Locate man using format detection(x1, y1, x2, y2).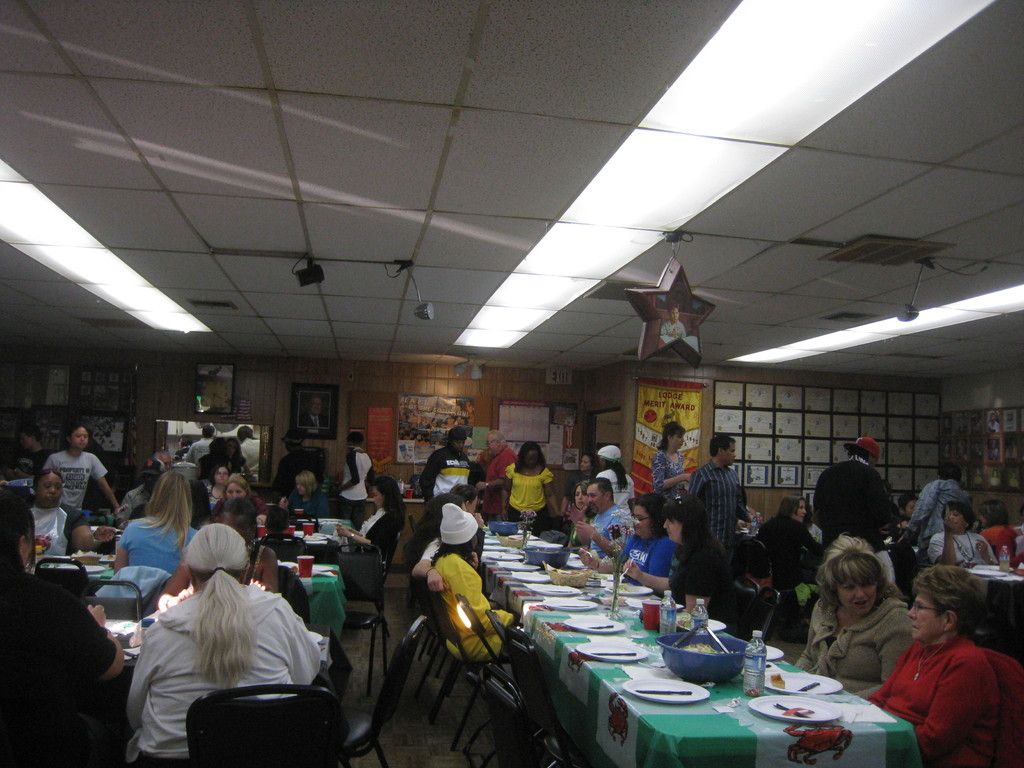
detection(692, 430, 752, 553).
